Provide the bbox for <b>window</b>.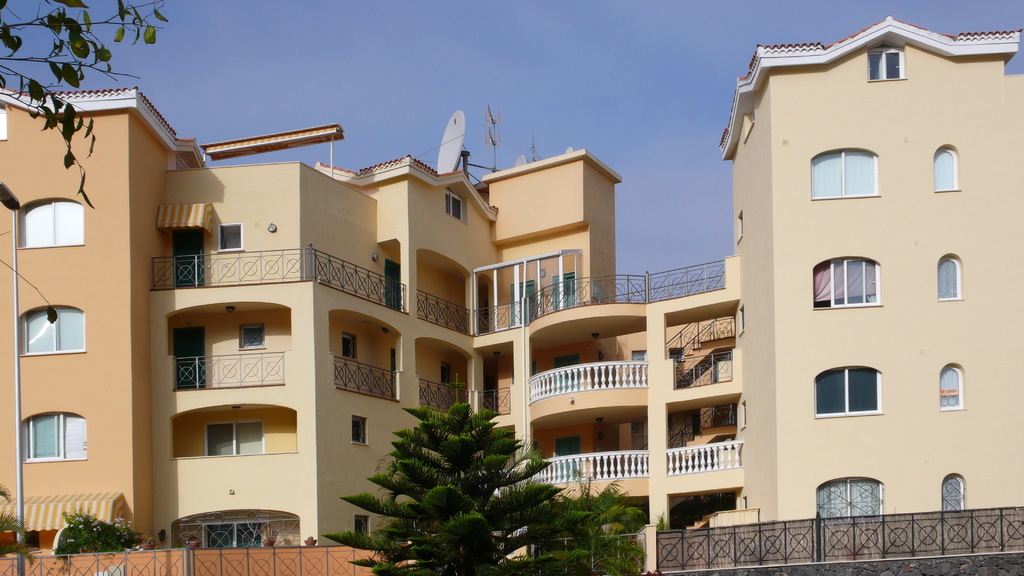
<box>9,307,86,360</box>.
